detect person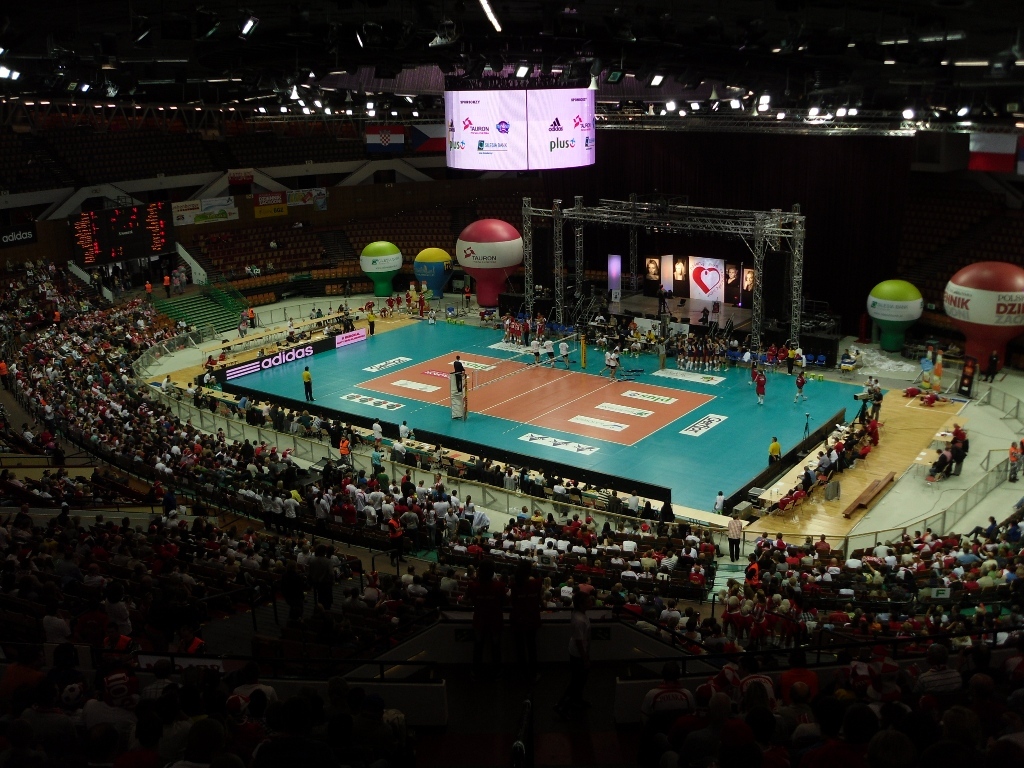
729 515 738 556
